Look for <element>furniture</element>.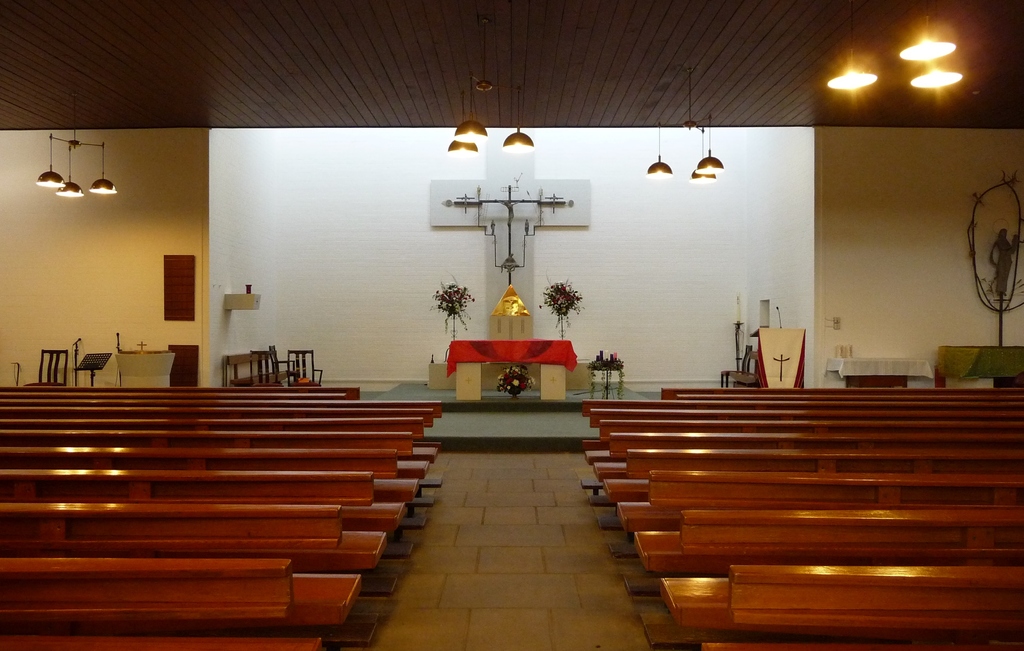
Found: <region>759, 328, 805, 389</region>.
